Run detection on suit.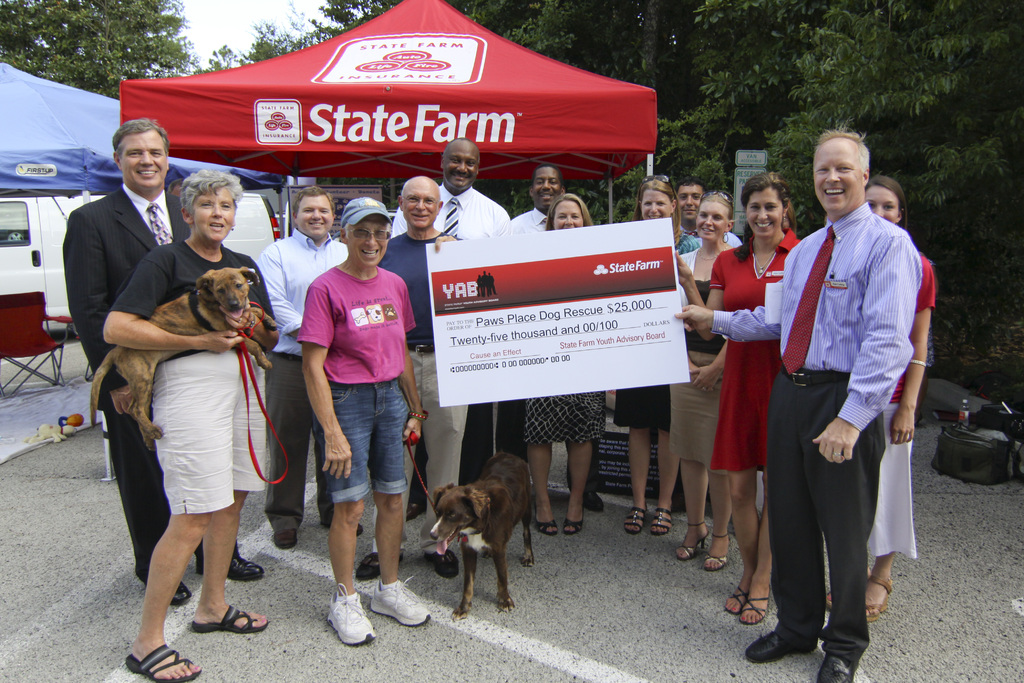
Result: 54/116/198/472.
